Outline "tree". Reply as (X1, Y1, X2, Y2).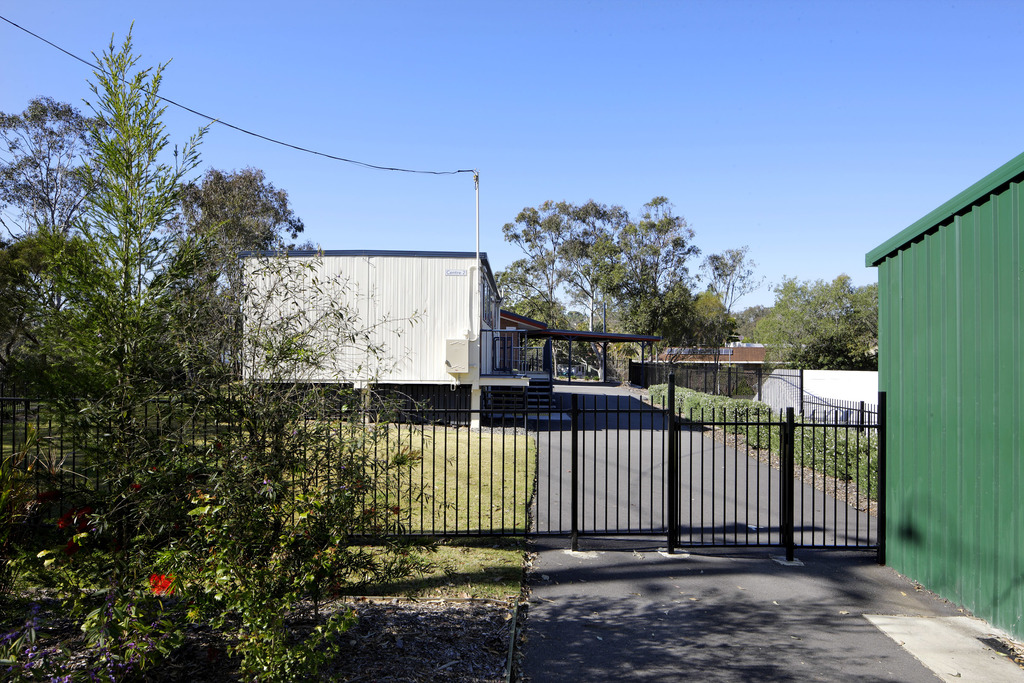
(703, 246, 756, 311).
